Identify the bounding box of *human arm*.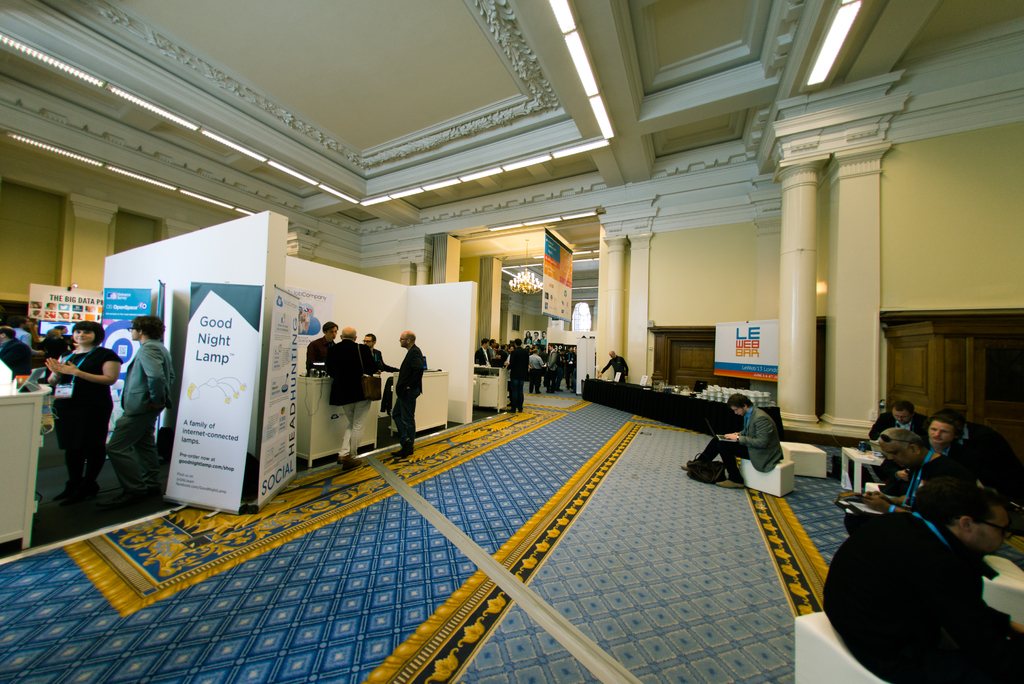
862,493,908,508.
